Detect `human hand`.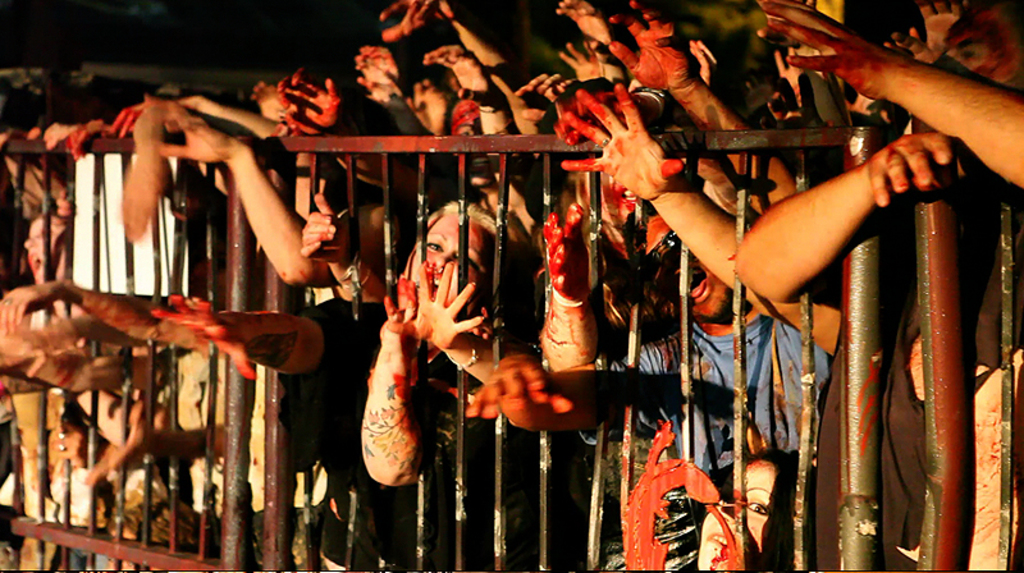
Detected at <region>384, 258, 488, 361</region>.
